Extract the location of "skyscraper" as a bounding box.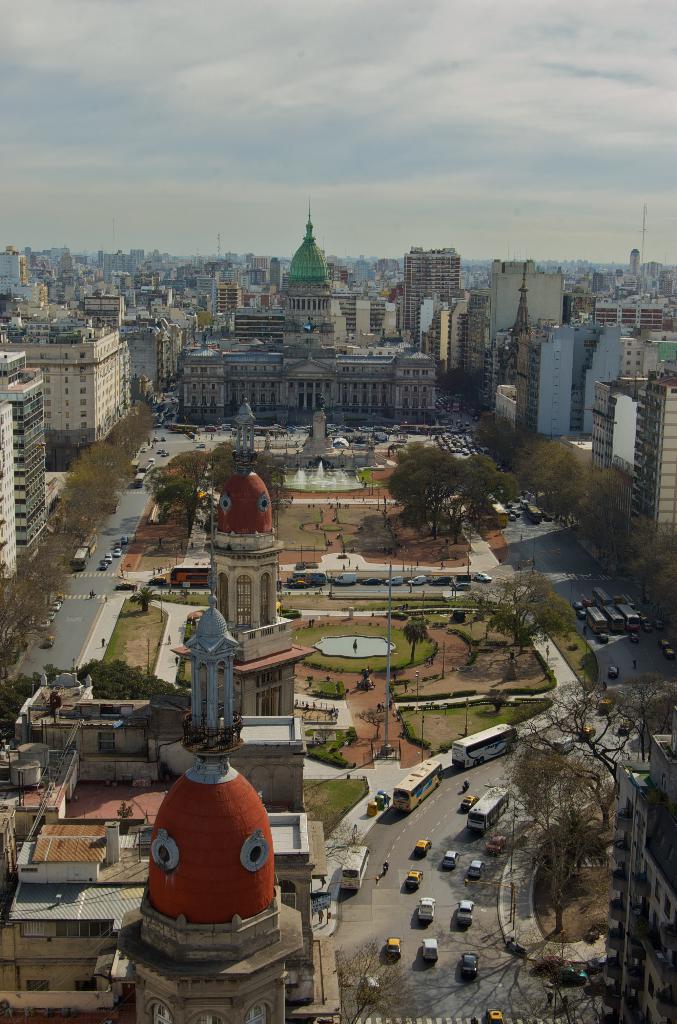
select_region(64, 236, 194, 312).
